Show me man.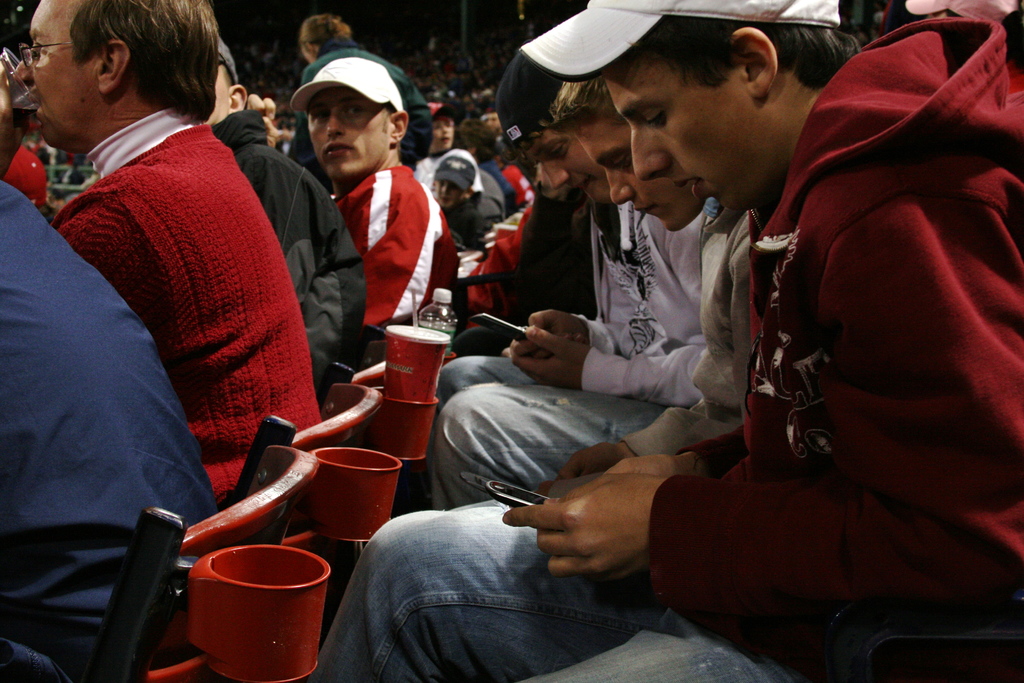
man is here: (left=447, top=78, right=751, bottom=508).
